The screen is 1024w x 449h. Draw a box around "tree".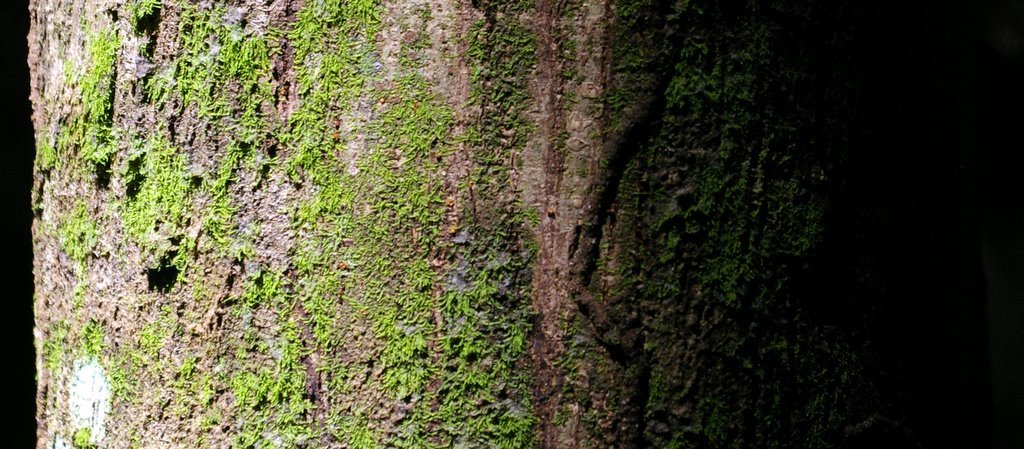
select_region(23, 0, 837, 448).
